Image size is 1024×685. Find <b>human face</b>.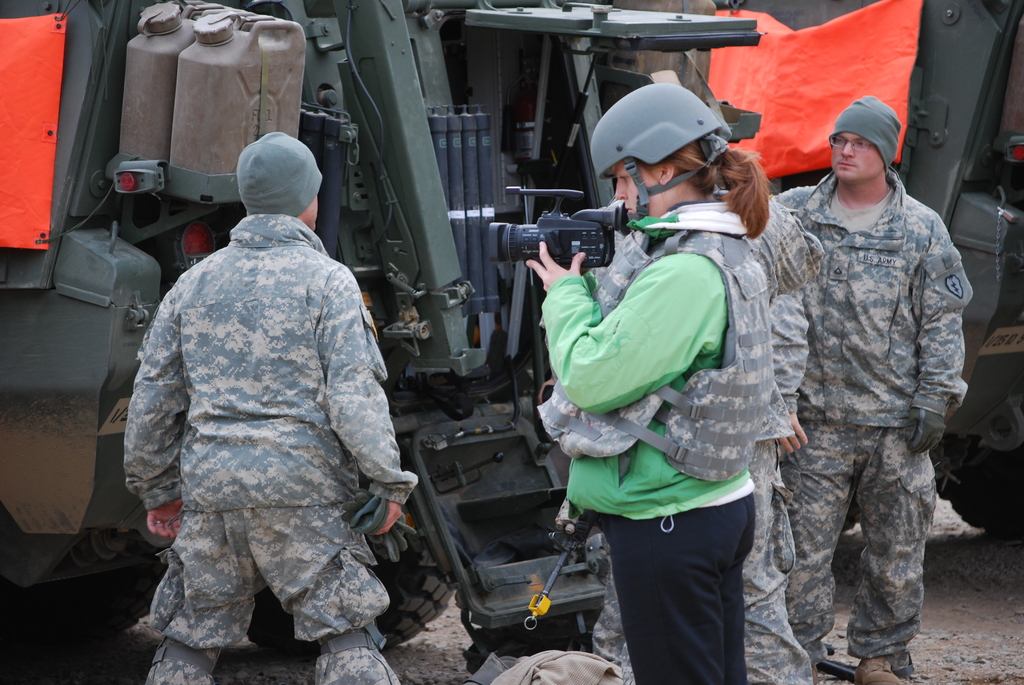
838 132 891 182.
